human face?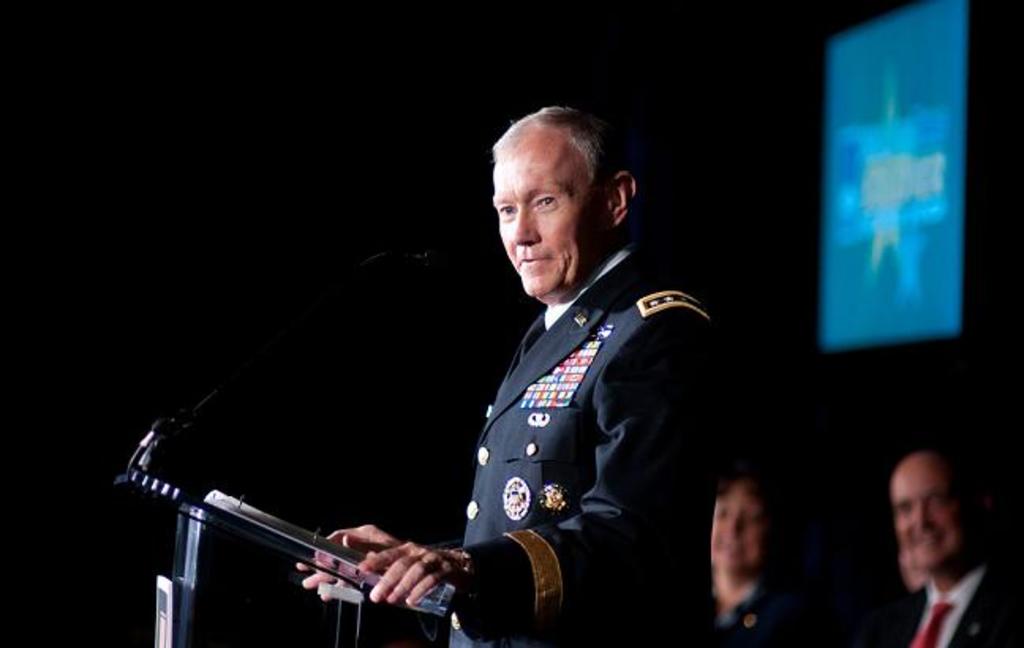
{"x1": 708, "y1": 490, "x2": 770, "y2": 572}
